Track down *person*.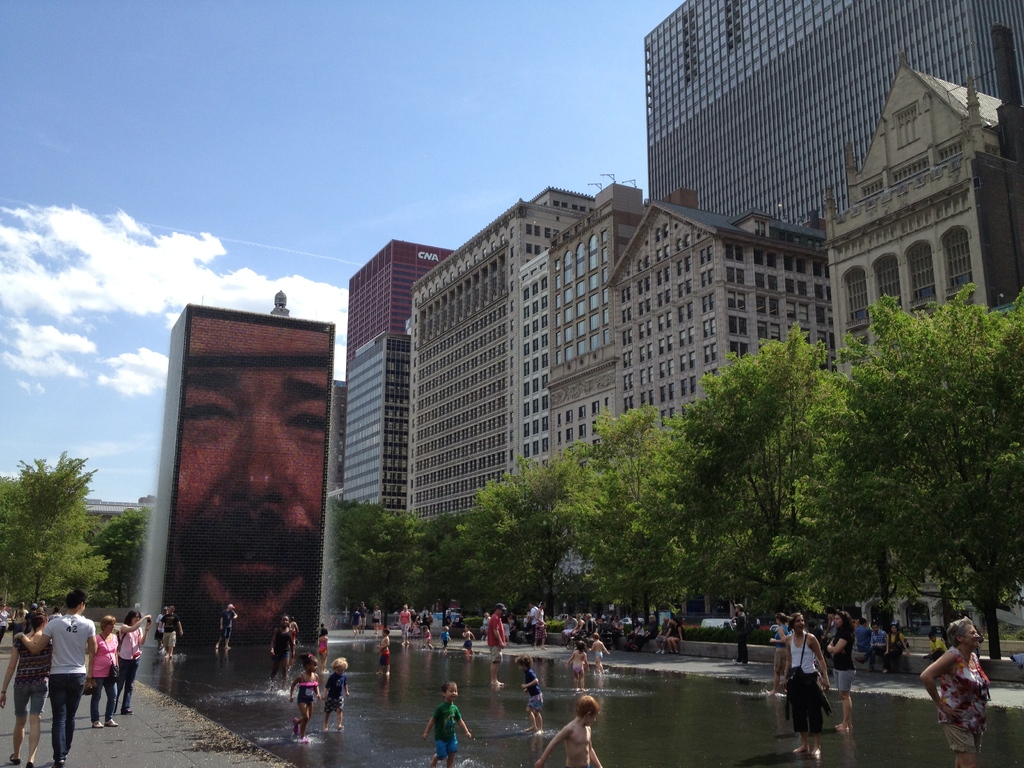
Tracked to x1=515 y1=651 x2=549 y2=729.
